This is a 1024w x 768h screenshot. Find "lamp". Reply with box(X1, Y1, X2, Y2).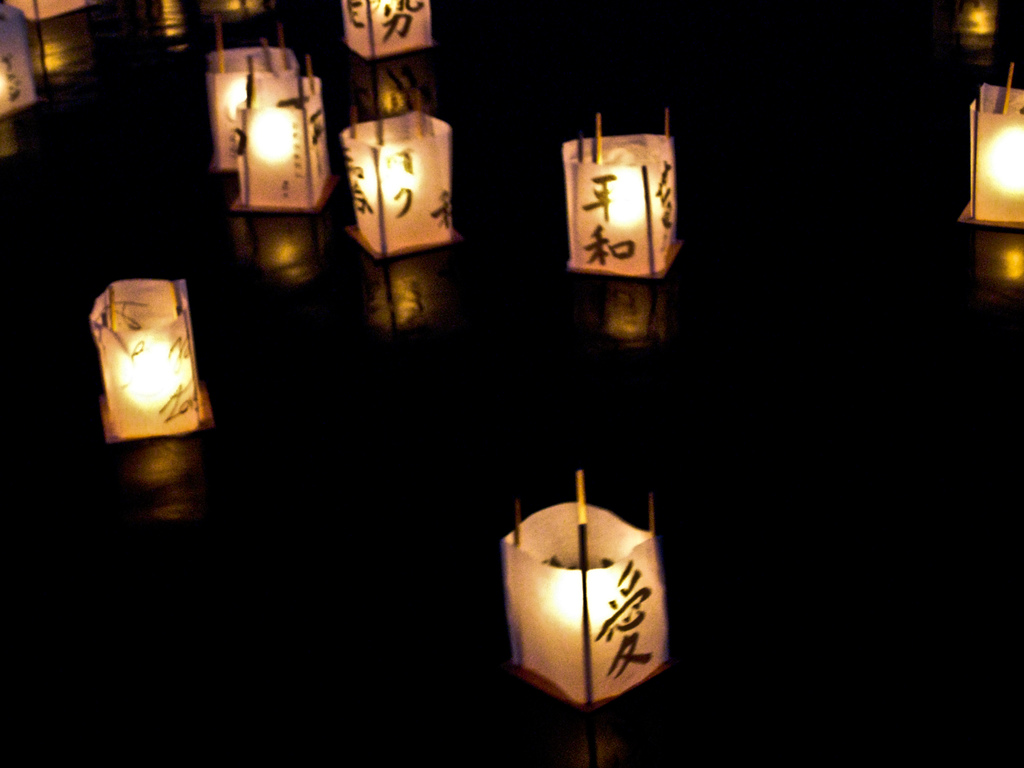
box(343, 2, 433, 63).
